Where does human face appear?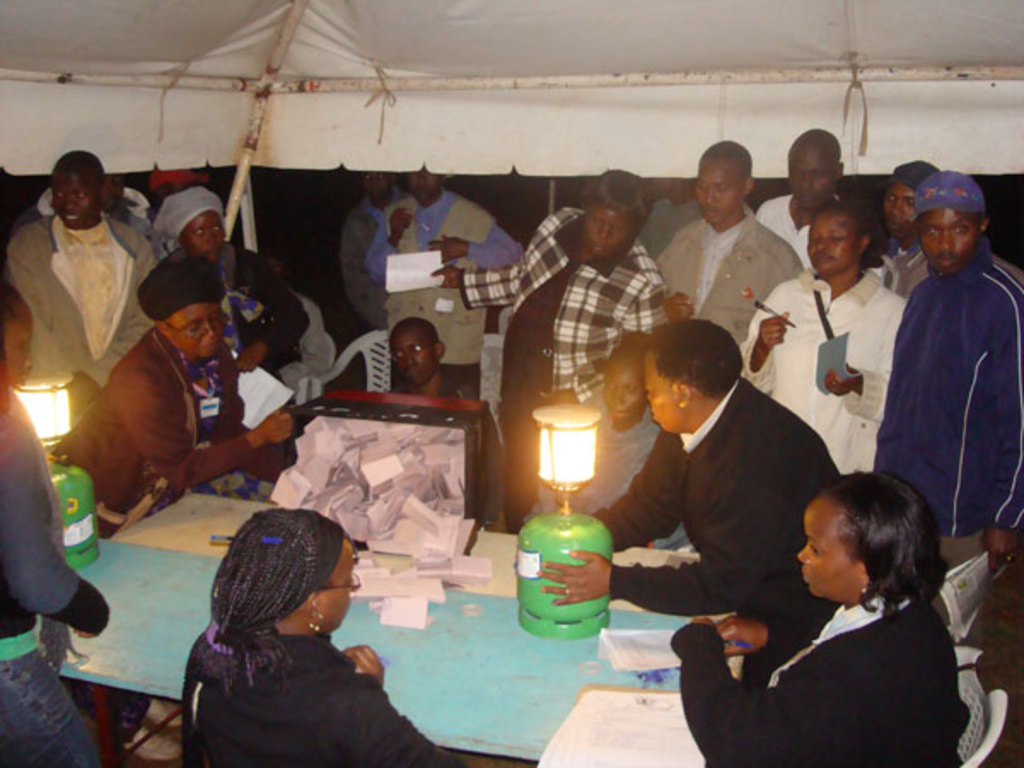
Appears at x1=49, y1=164, x2=97, y2=234.
